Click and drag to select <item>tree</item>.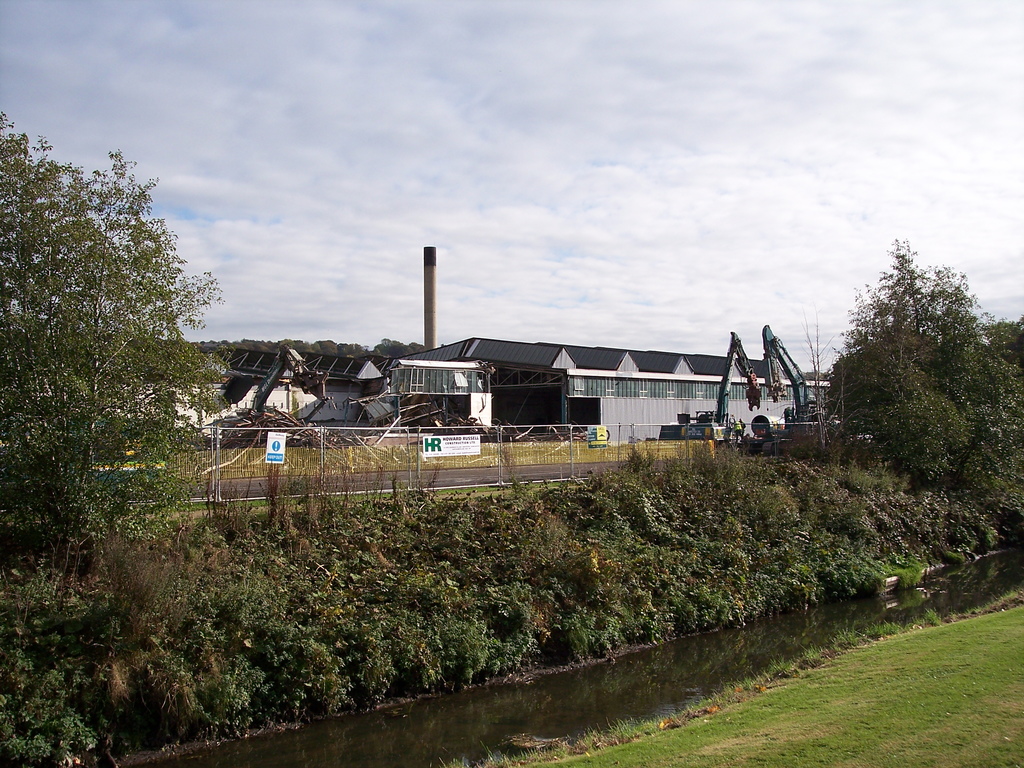
Selection: l=0, t=93, r=227, b=589.
